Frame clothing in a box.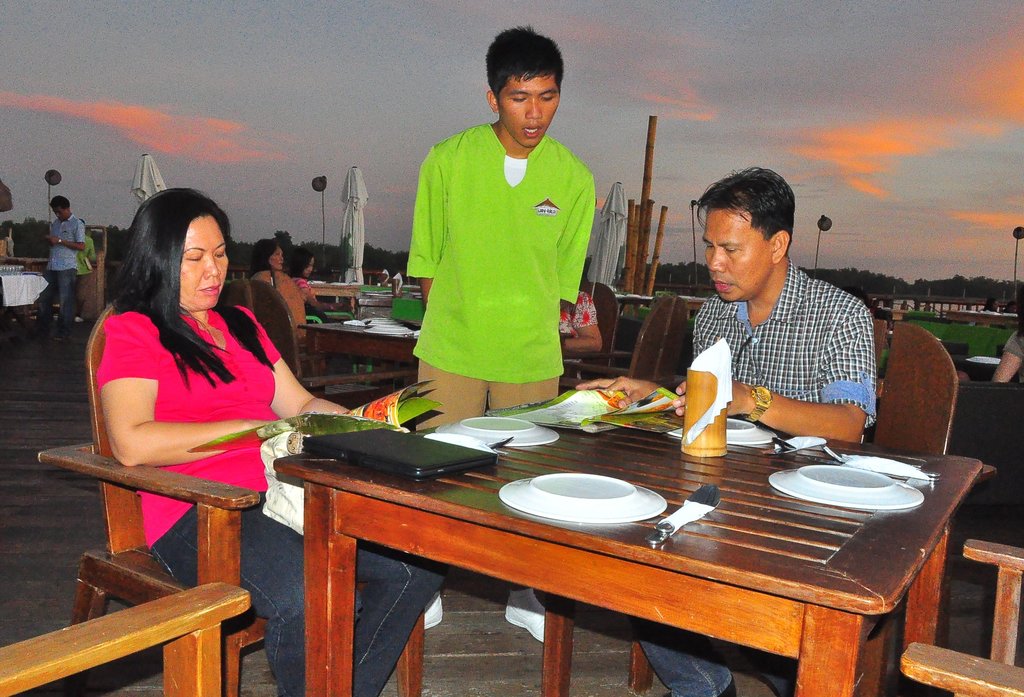
{"x1": 253, "y1": 272, "x2": 303, "y2": 347}.
